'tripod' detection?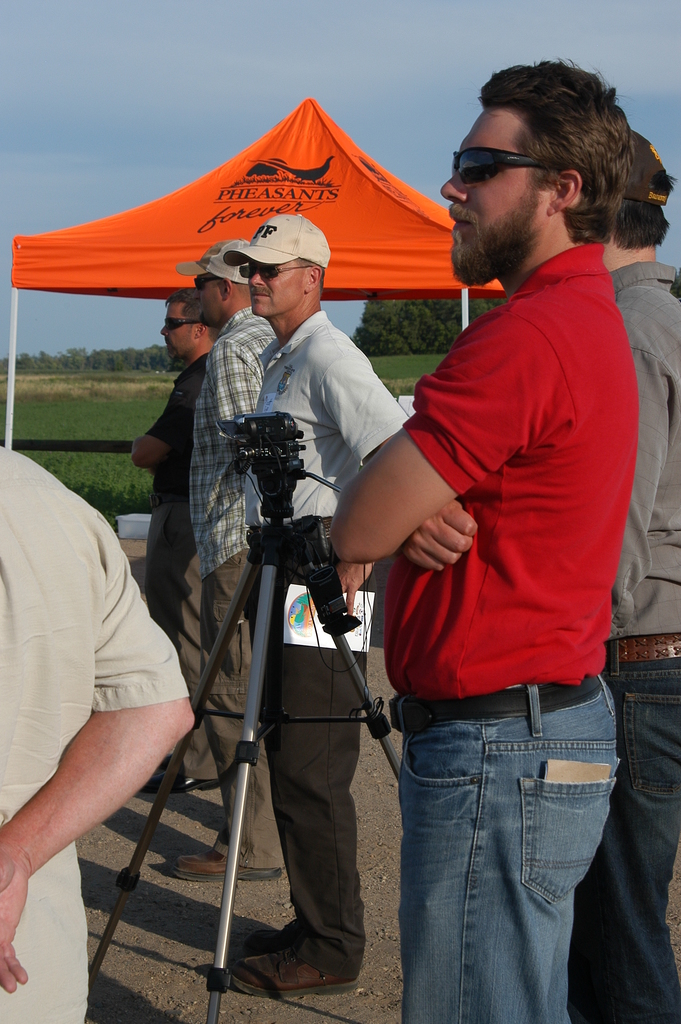
[87, 419, 401, 1023]
